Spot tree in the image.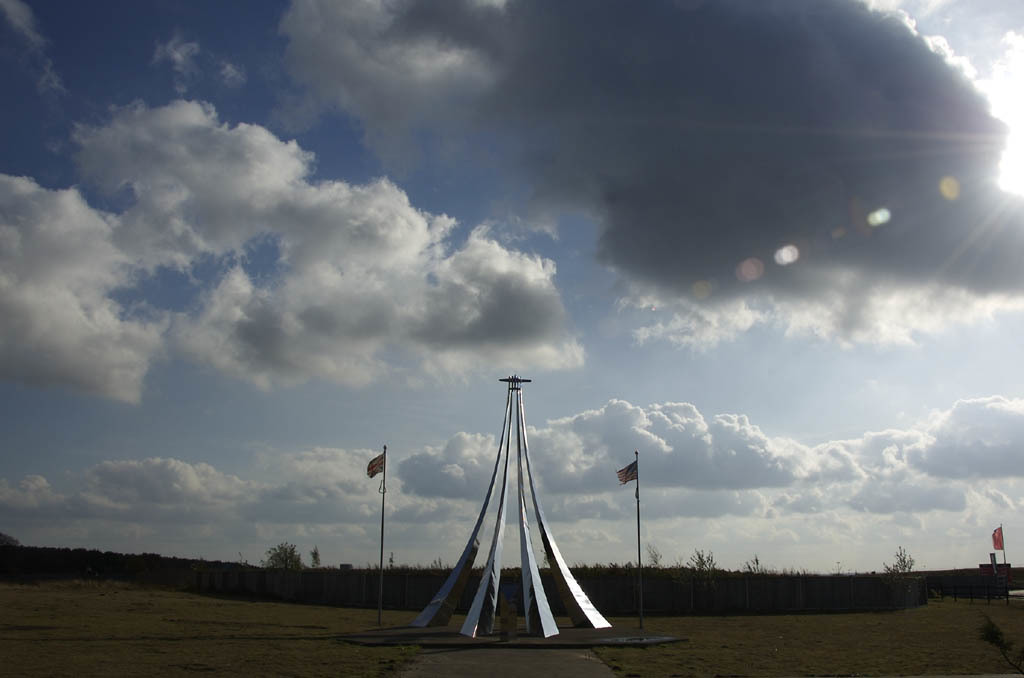
tree found at region(314, 543, 319, 587).
